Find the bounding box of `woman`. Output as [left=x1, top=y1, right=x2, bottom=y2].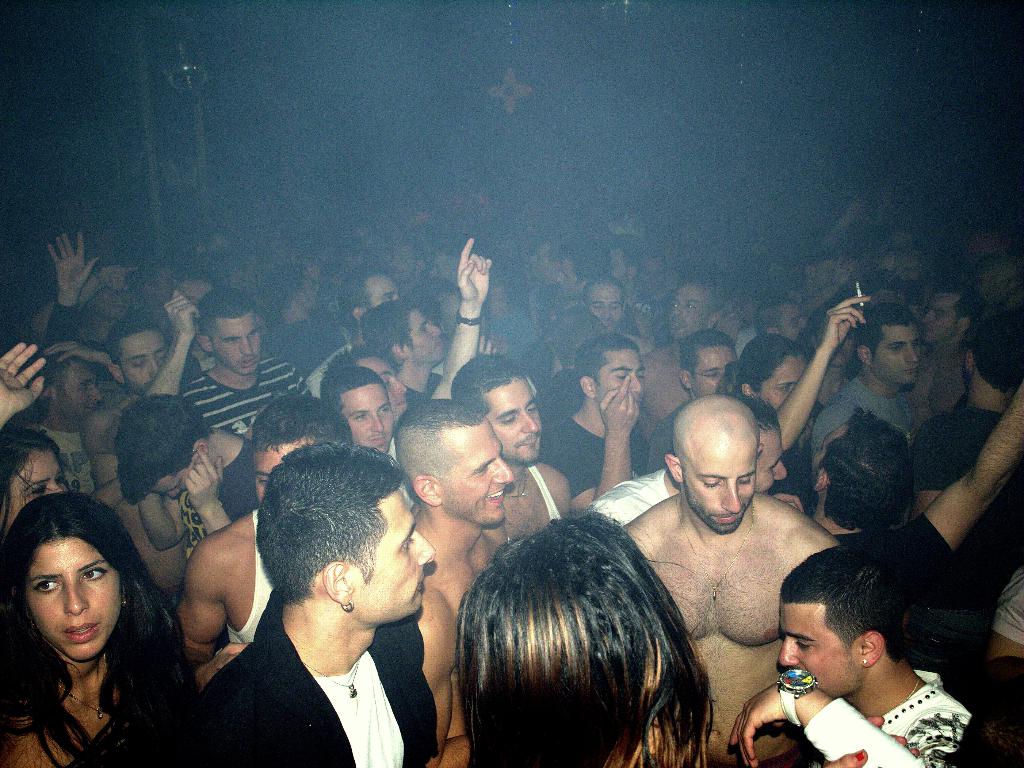
[left=0, top=482, right=198, bottom=767].
